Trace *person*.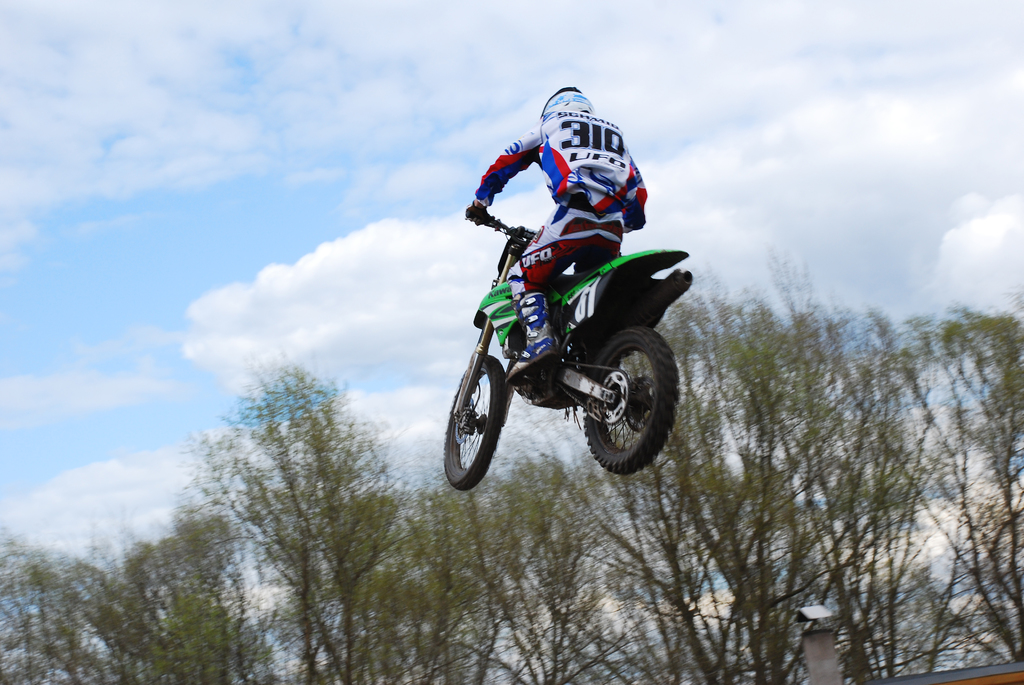
Traced to l=462, t=86, r=646, b=386.
